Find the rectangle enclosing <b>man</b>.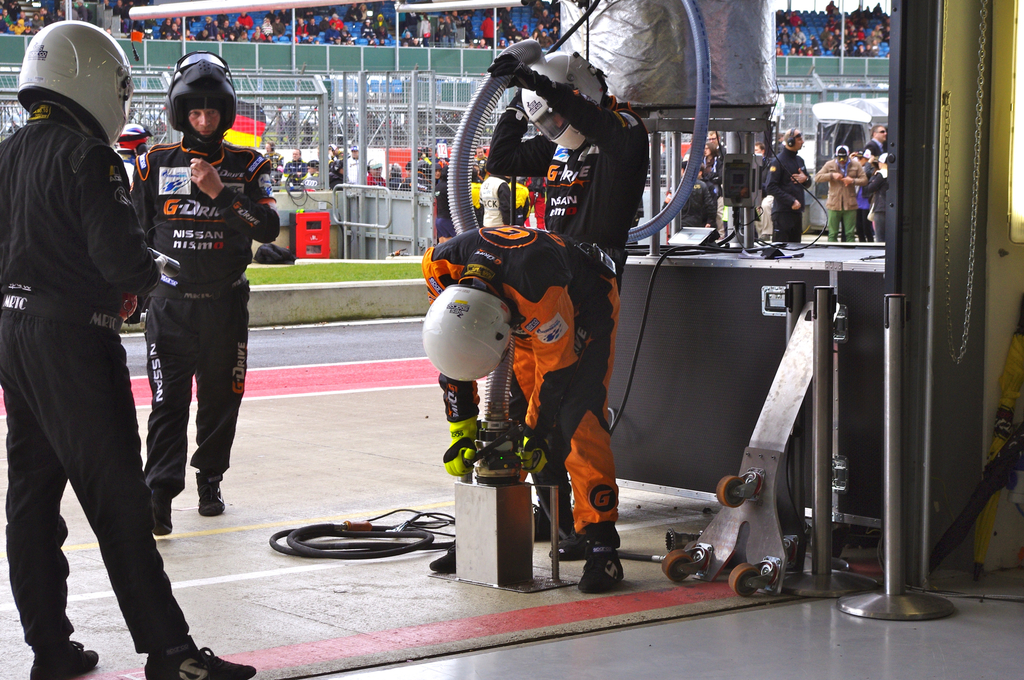
box(865, 32, 880, 46).
